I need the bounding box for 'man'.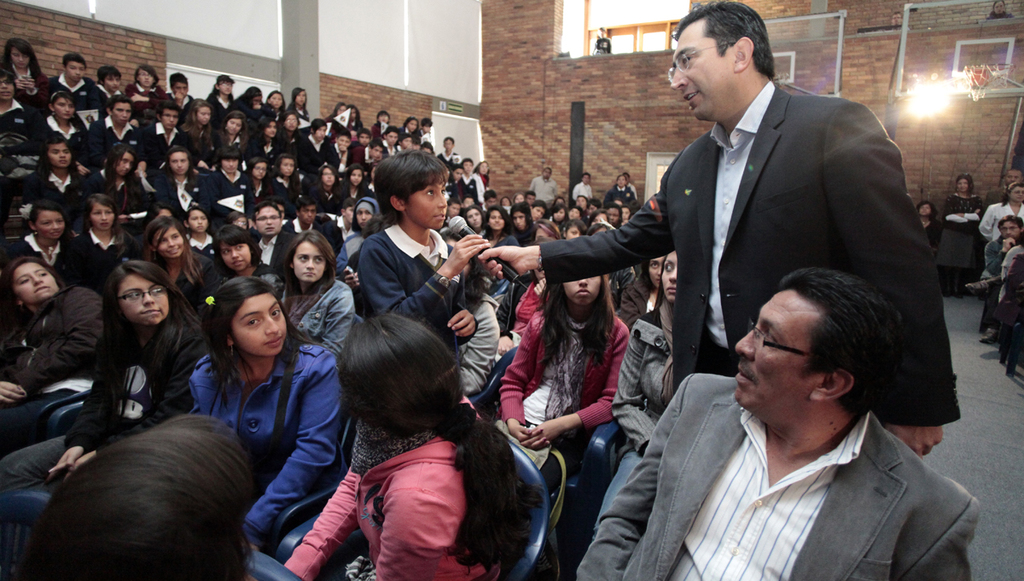
Here it is: [x1=522, y1=183, x2=540, y2=212].
